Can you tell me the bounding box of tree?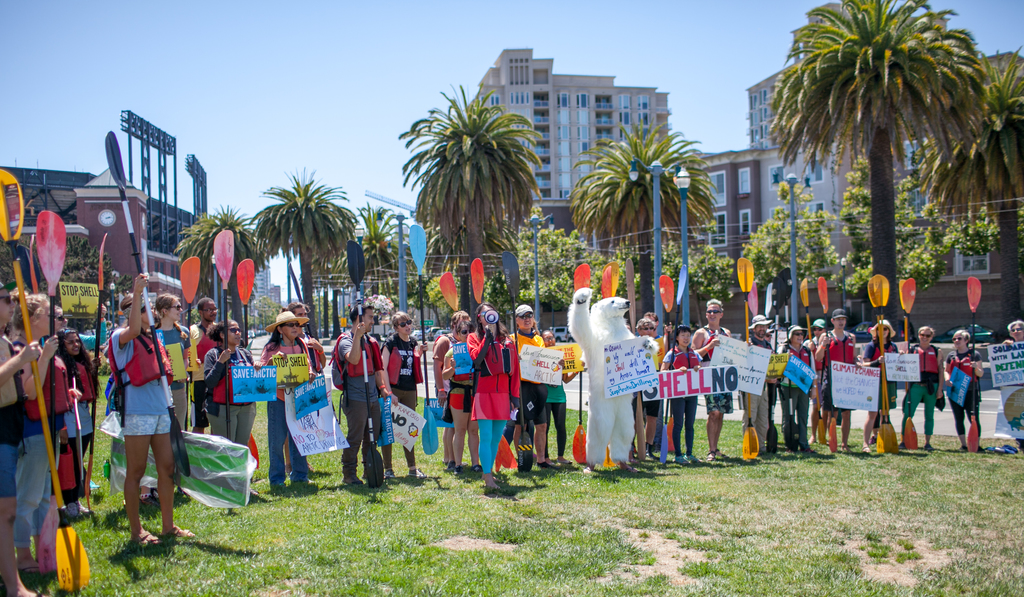
[x1=915, y1=46, x2=1023, y2=344].
